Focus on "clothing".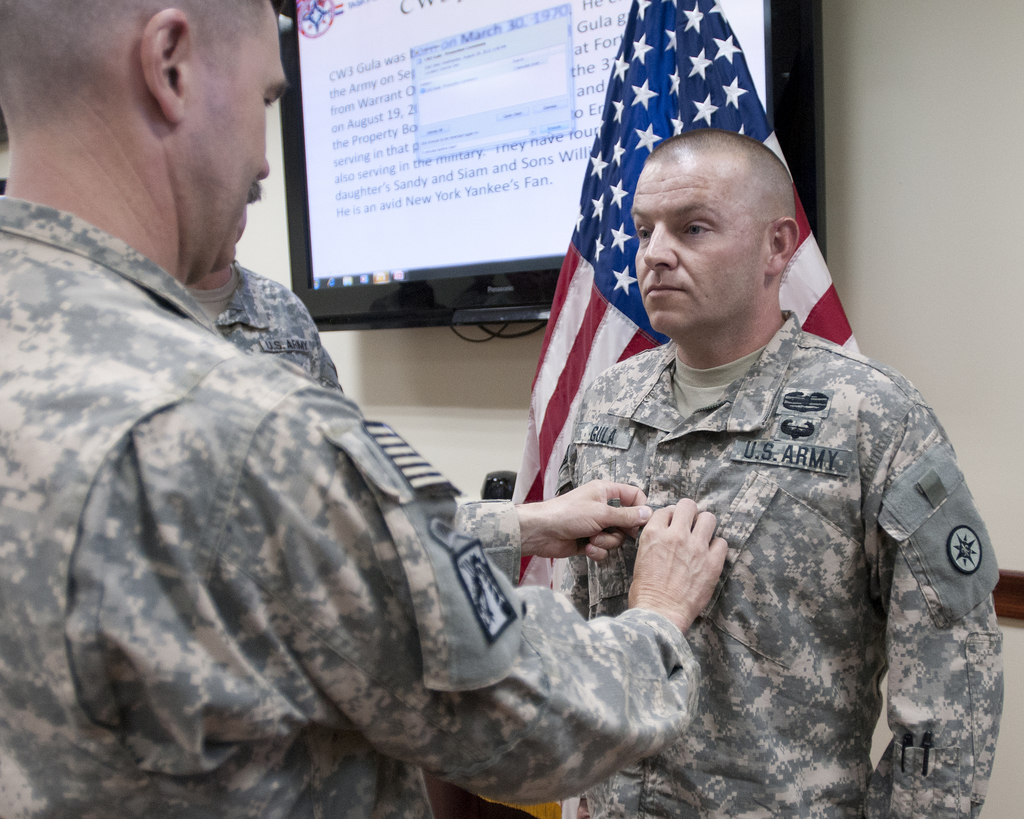
Focused at <bbox>0, 197, 711, 818</bbox>.
